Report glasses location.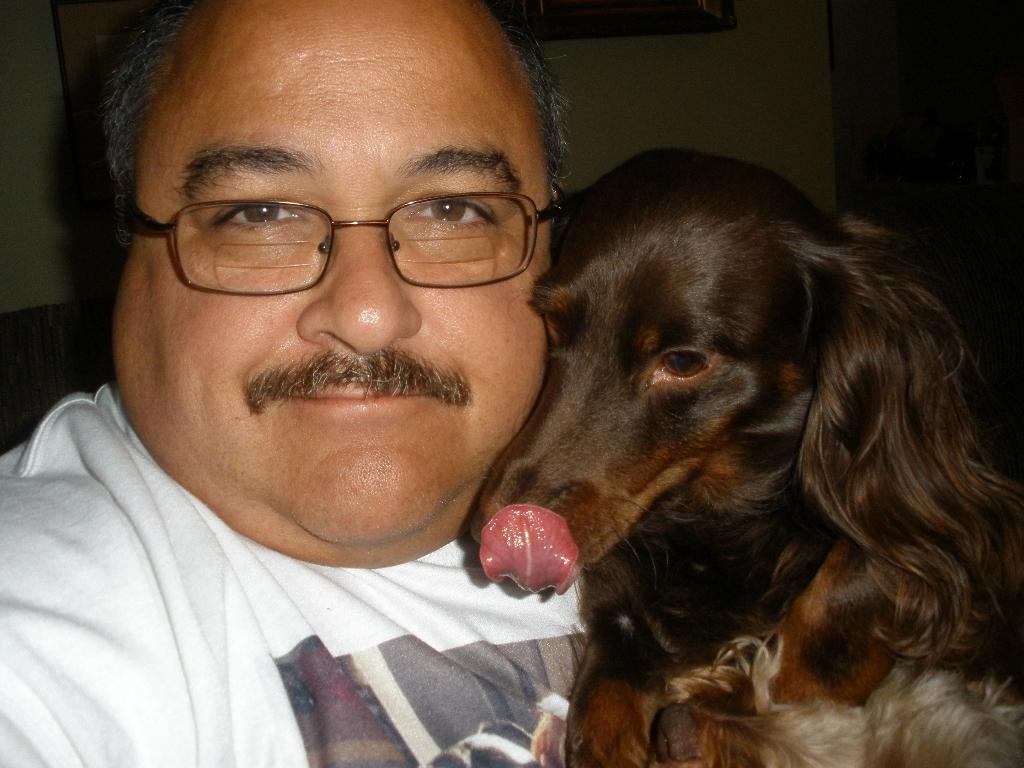
Report: x1=135 y1=156 x2=563 y2=288.
